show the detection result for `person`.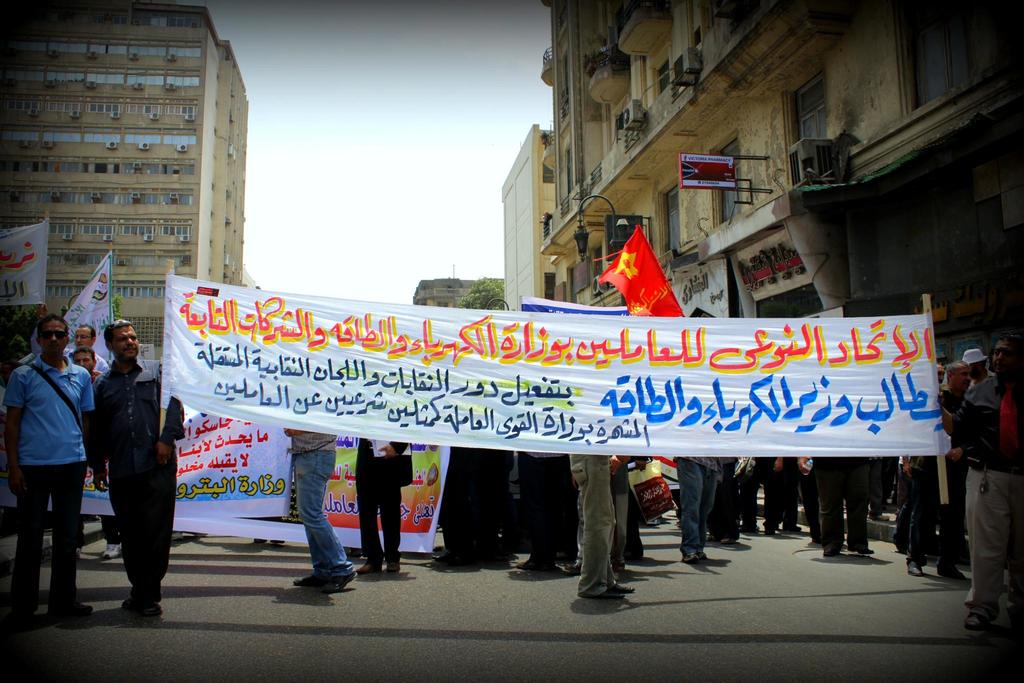
[x1=755, y1=444, x2=804, y2=550].
